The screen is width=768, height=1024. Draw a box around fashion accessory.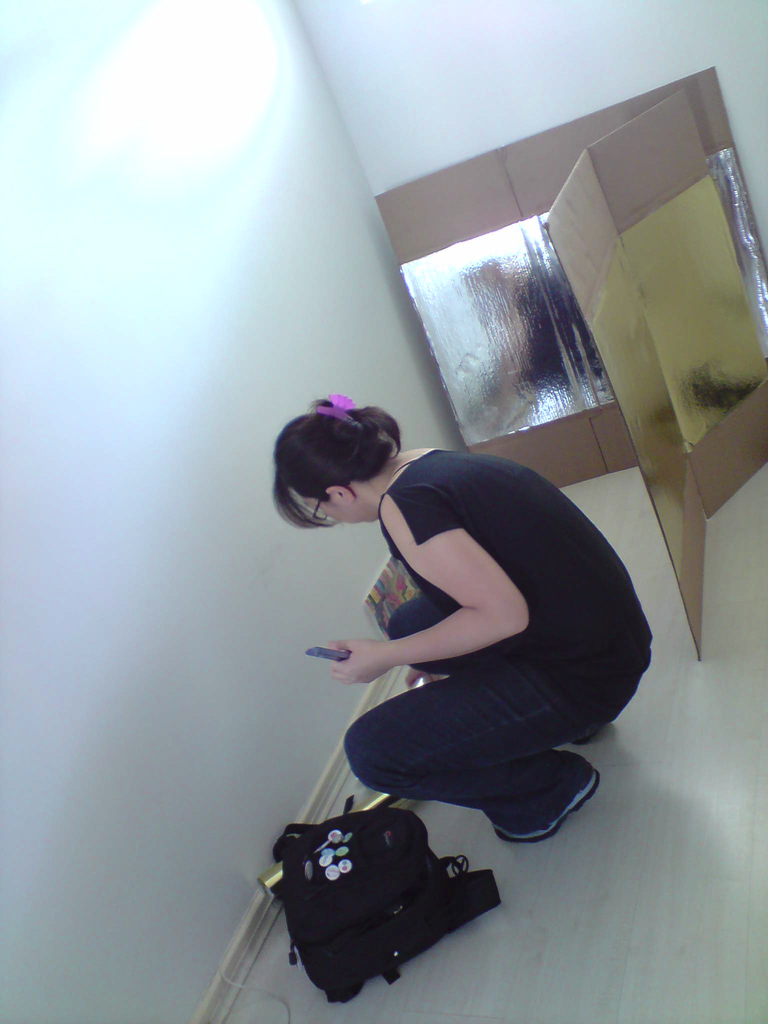
left=309, top=390, right=356, bottom=424.
